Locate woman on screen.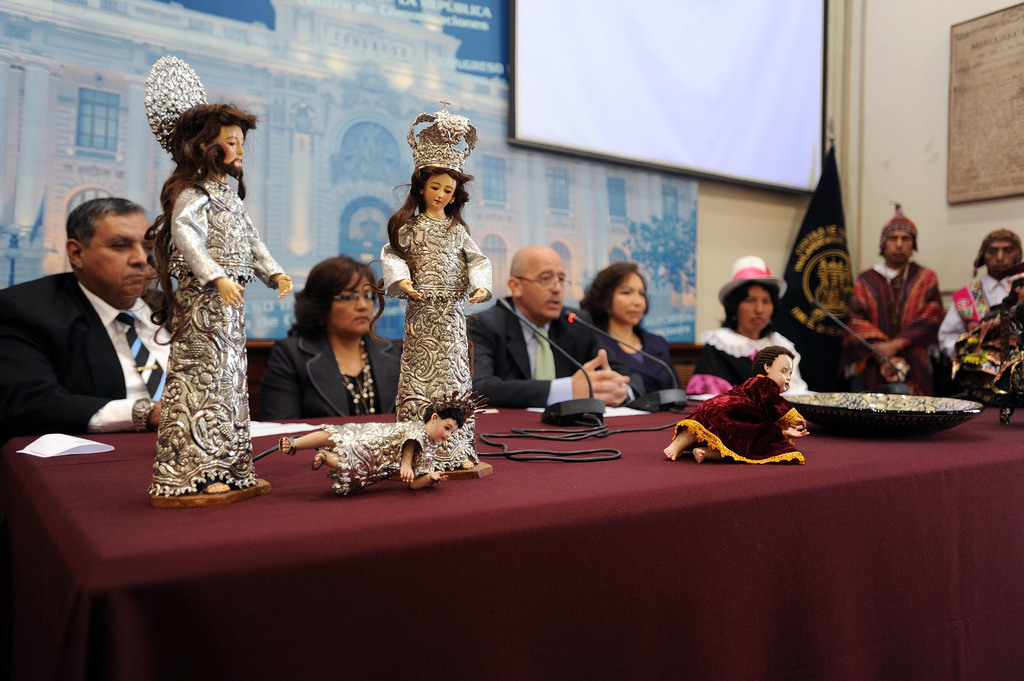
On screen at 250,243,418,418.
